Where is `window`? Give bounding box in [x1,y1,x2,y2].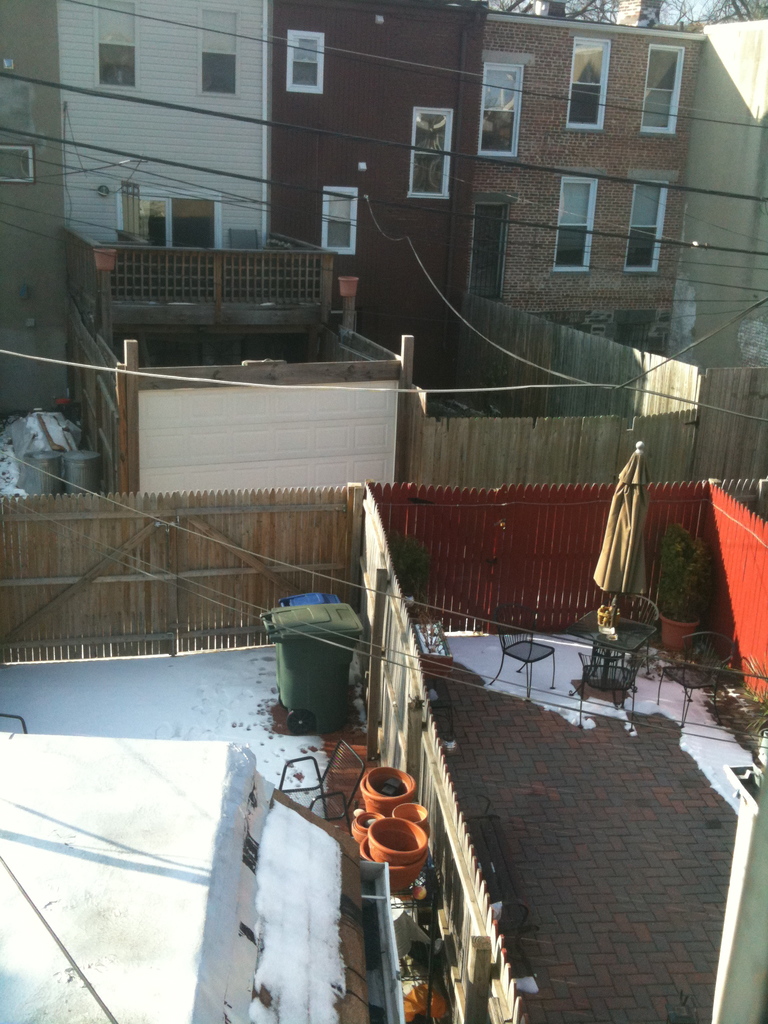
[116,181,143,234].
